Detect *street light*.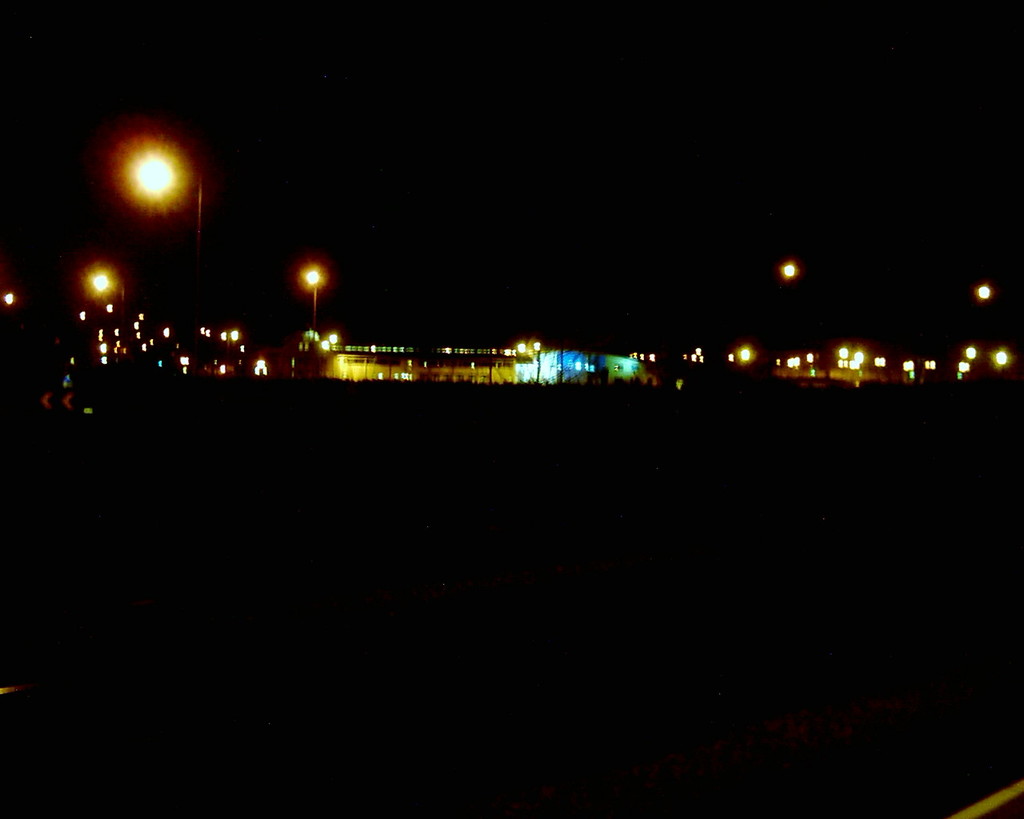
Detected at [955, 362, 974, 380].
